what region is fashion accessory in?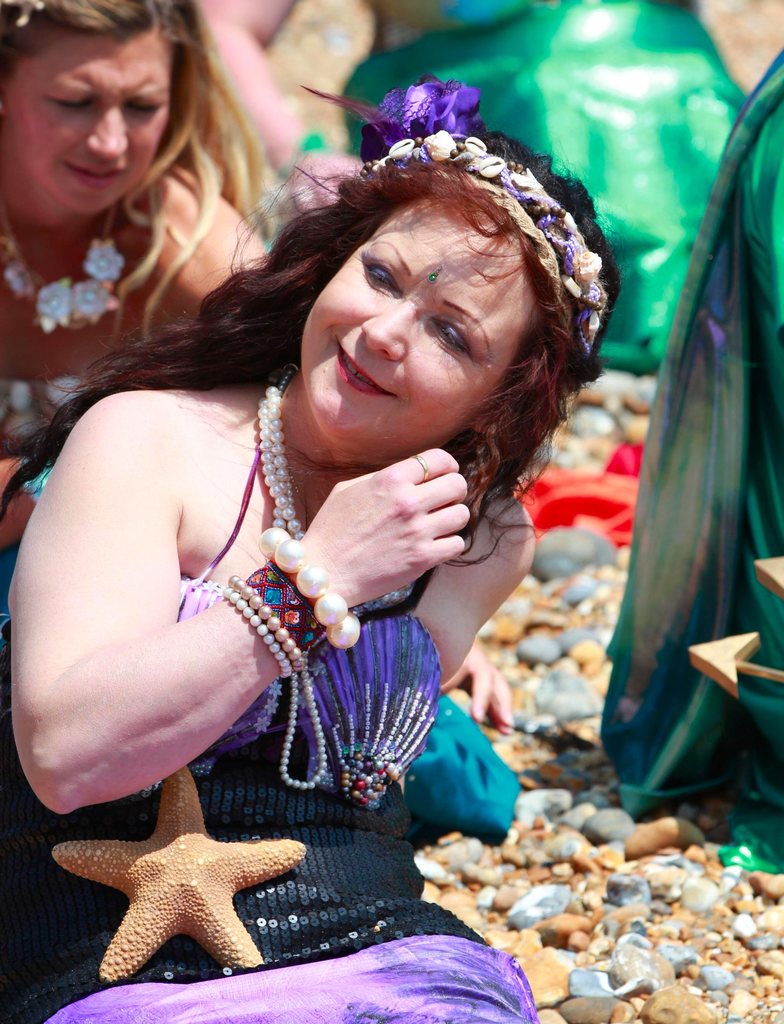
detection(274, 364, 332, 791).
